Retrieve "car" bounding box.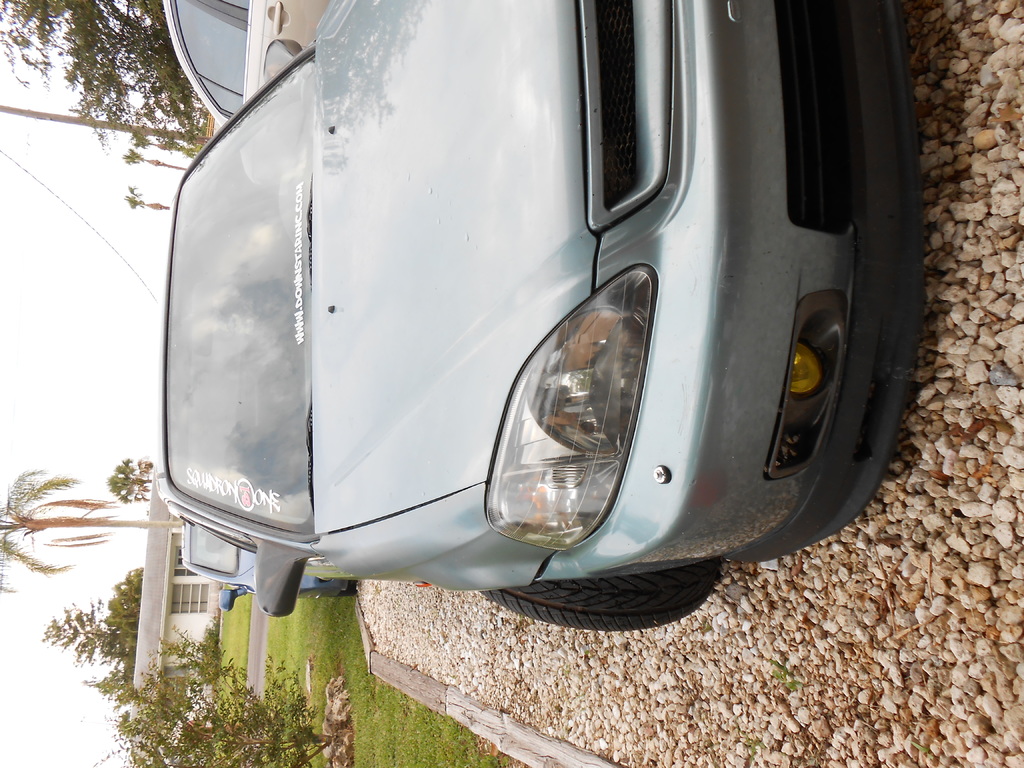
Bounding box: box(177, 521, 355, 615).
